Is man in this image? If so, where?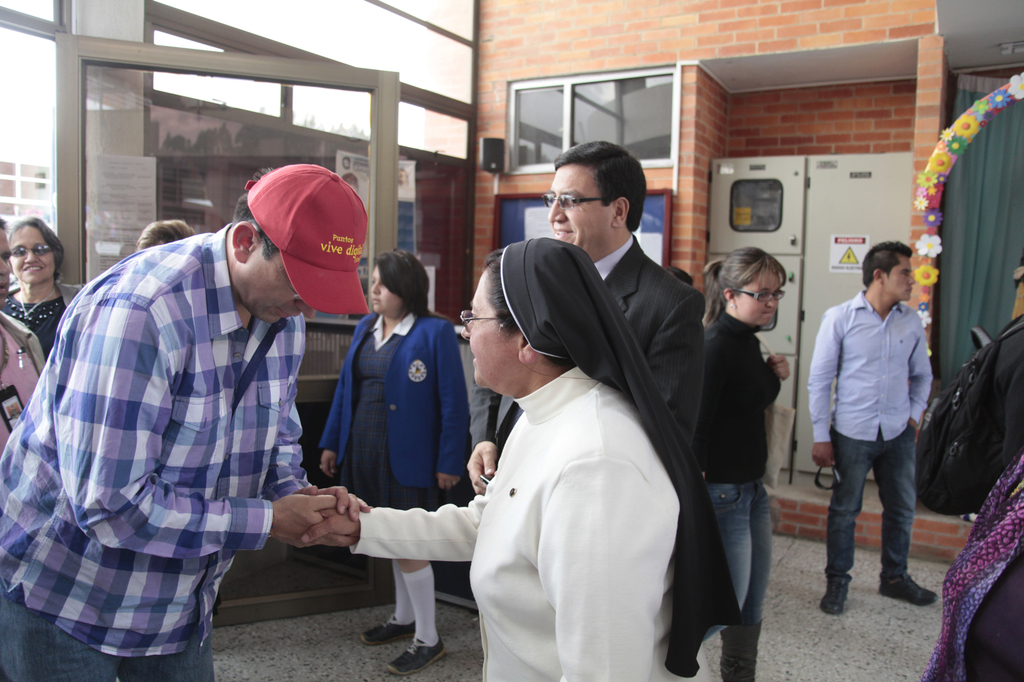
Yes, at 817, 240, 934, 617.
